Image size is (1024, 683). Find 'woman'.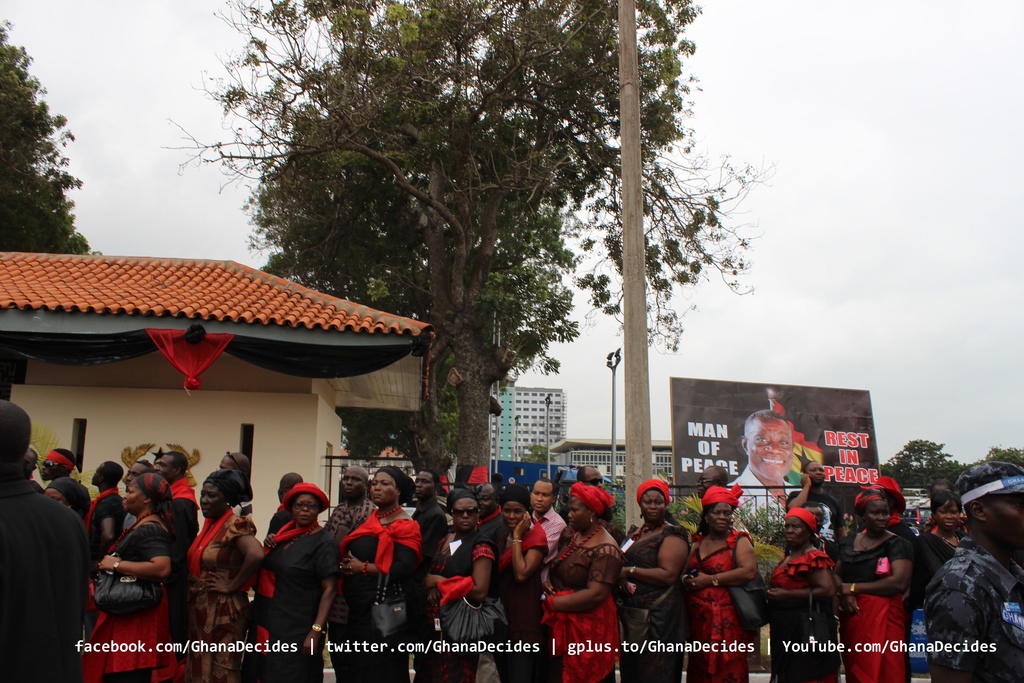
pyautogui.locateOnScreen(766, 504, 834, 682).
